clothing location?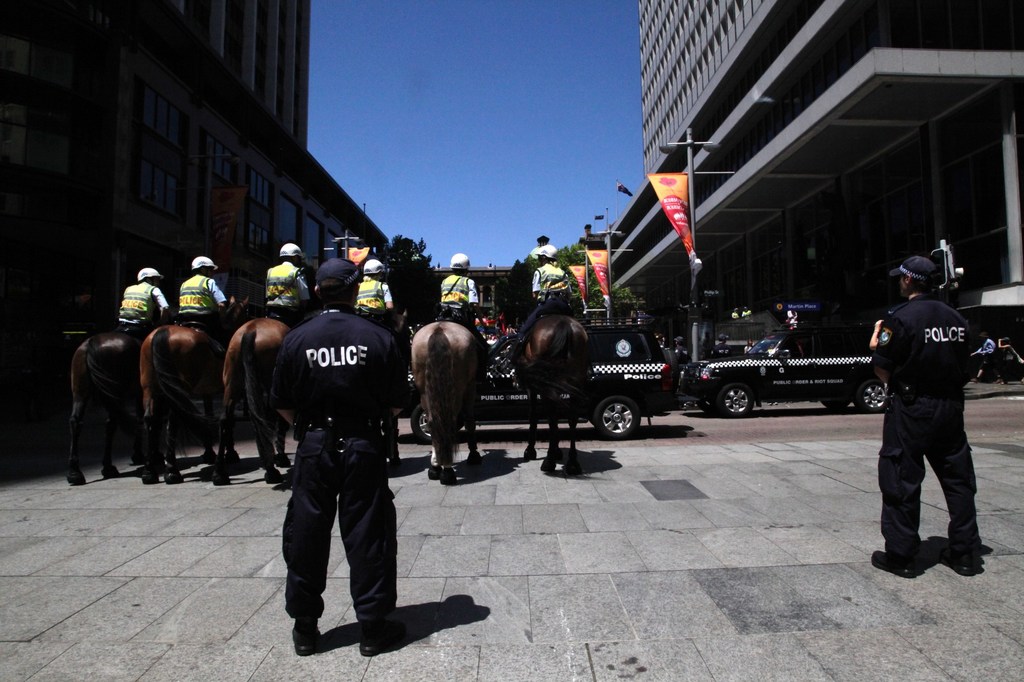
<box>179,277,226,315</box>
